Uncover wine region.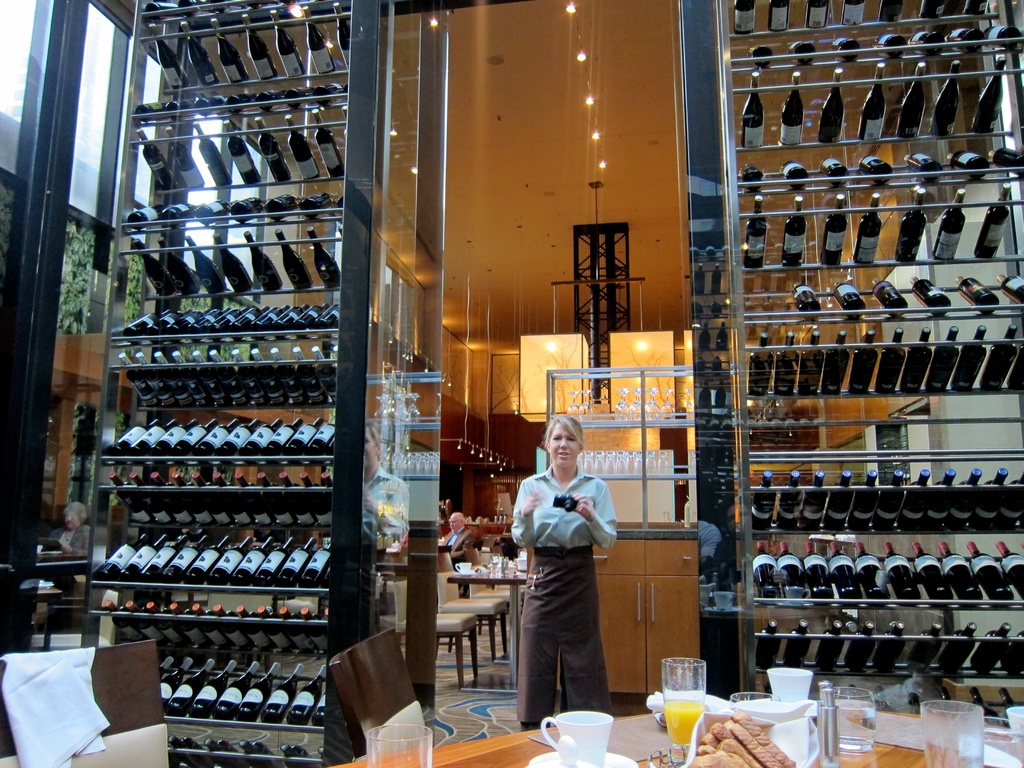
Uncovered: 989, 147, 1023, 175.
